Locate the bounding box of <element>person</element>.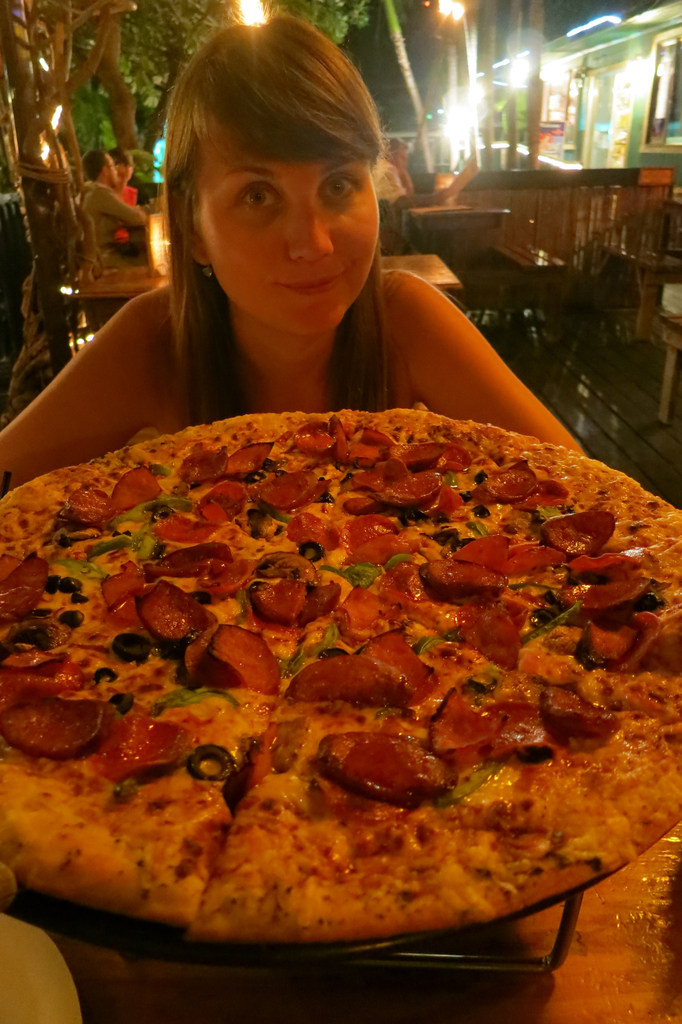
Bounding box: [76, 147, 141, 259].
